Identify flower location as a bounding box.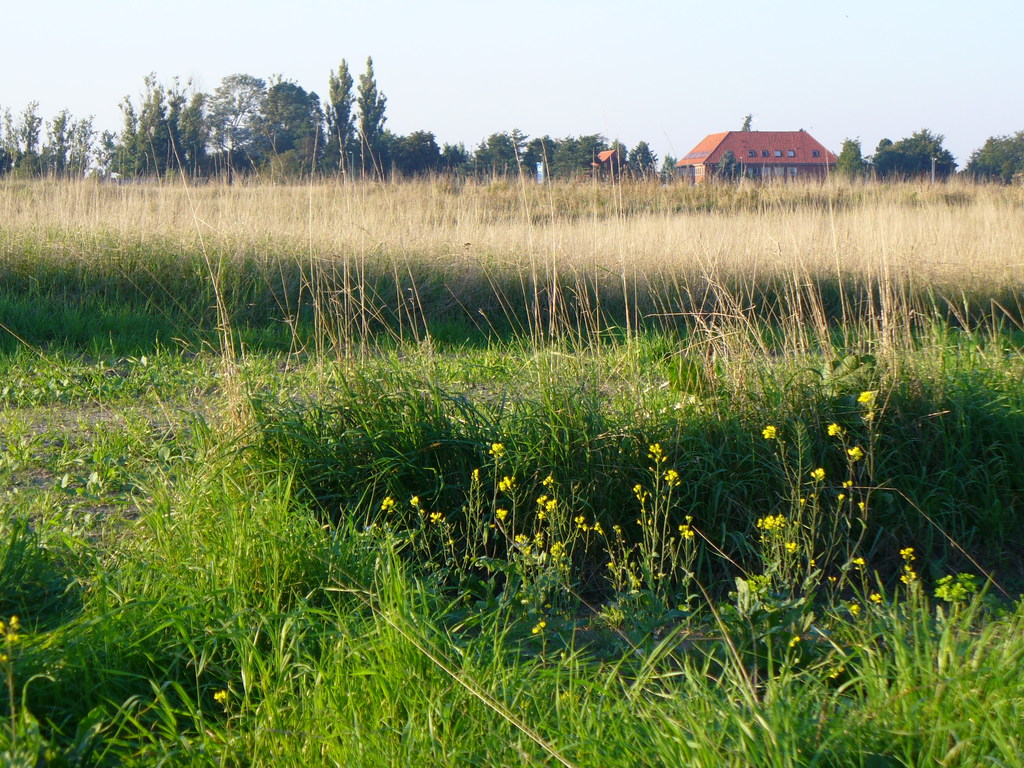
l=488, t=441, r=506, b=461.
